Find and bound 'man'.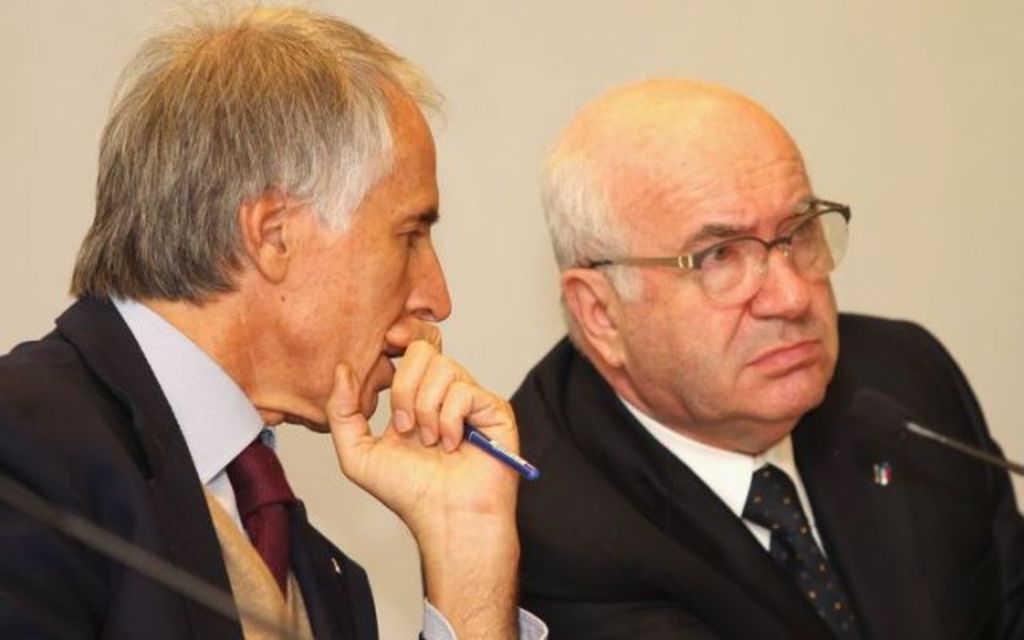
Bound: rect(504, 77, 1022, 638).
